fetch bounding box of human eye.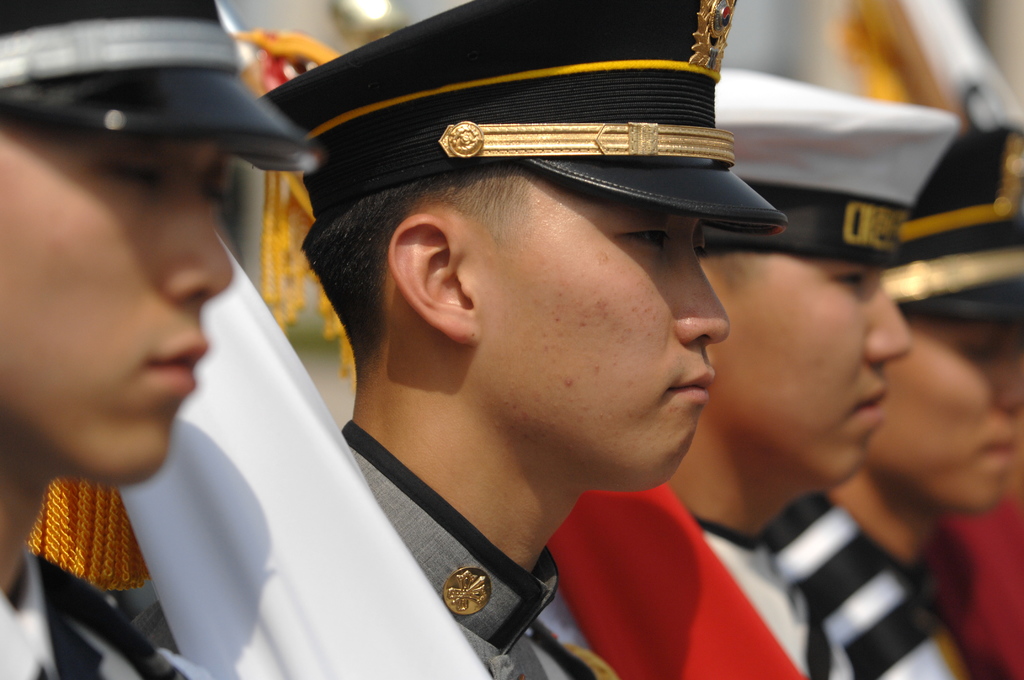
Bbox: <region>832, 263, 872, 298</region>.
